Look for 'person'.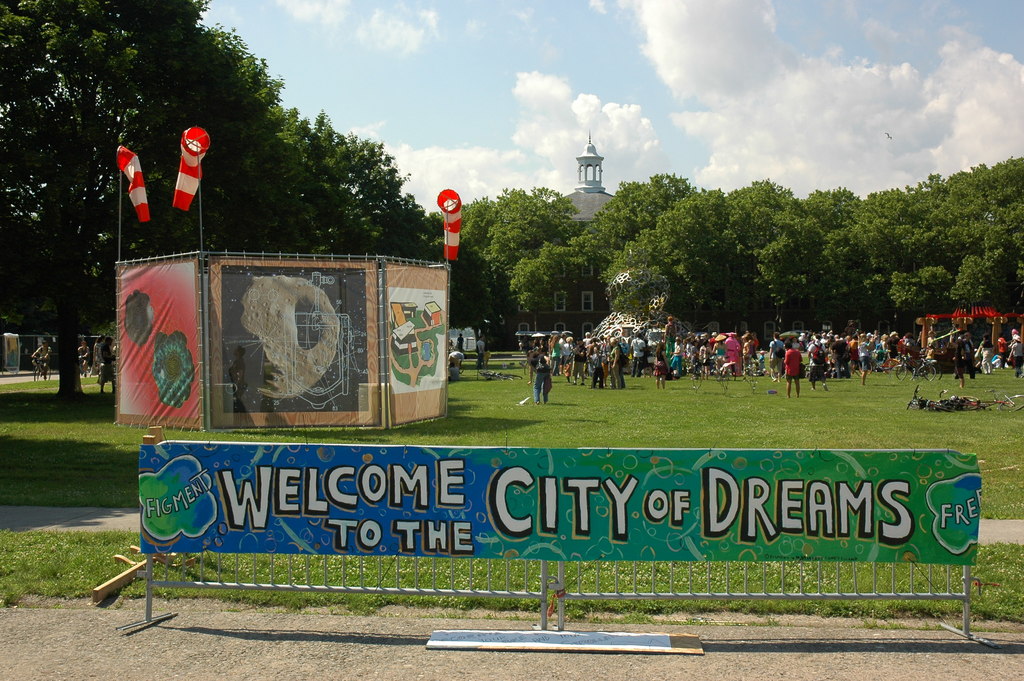
Found: rect(848, 334, 865, 372).
